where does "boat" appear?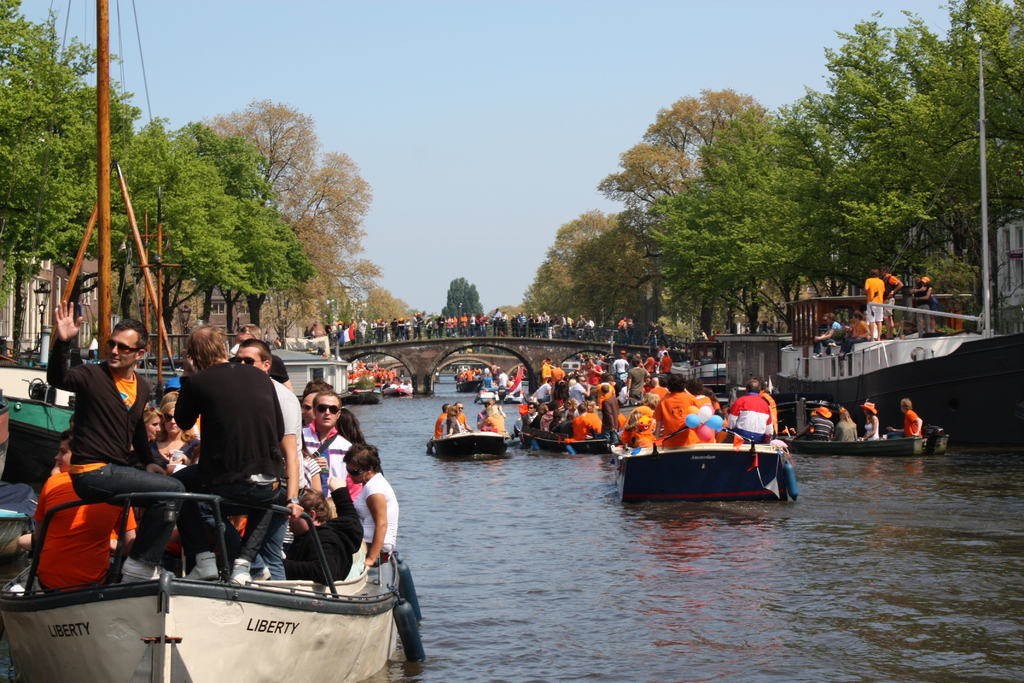
Appears at <box>474,384,494,404</box>.
